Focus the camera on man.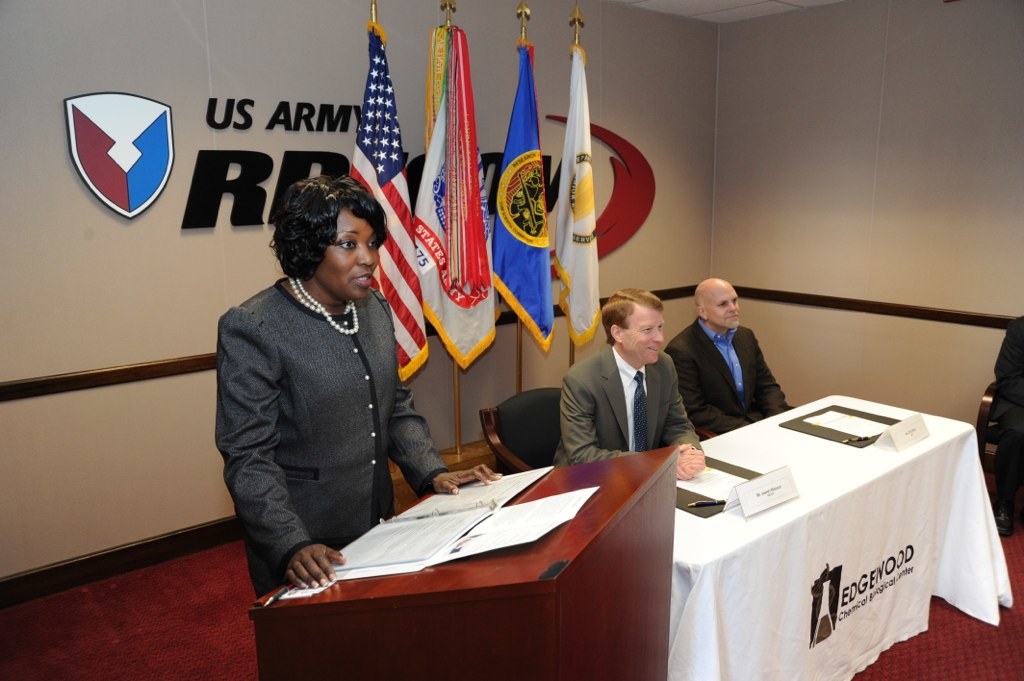
Focus region: l=542, t=278, r=707, b=488.
